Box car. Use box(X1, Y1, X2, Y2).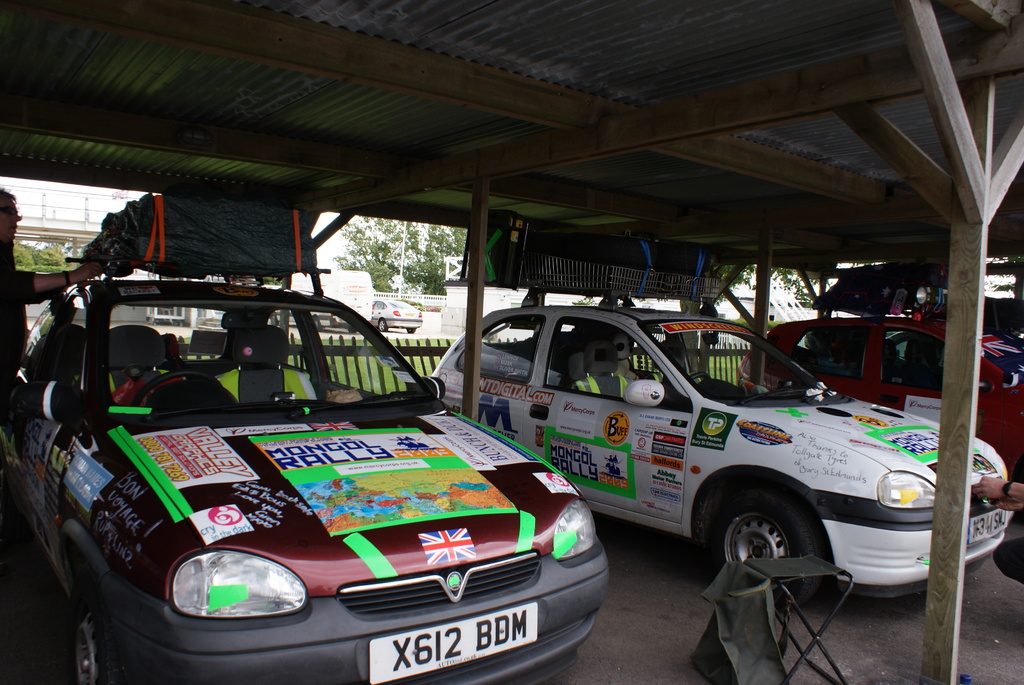
box(289, 315, 354, 331).
